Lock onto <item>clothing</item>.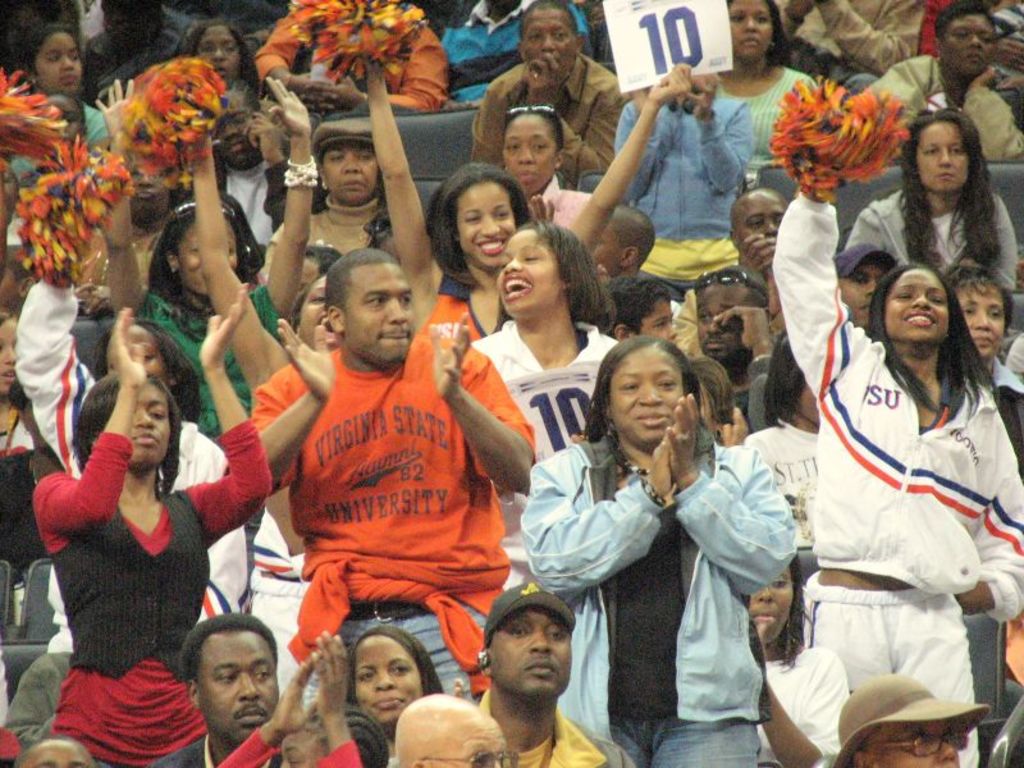
Locked: 207, 724, 358, 767.
